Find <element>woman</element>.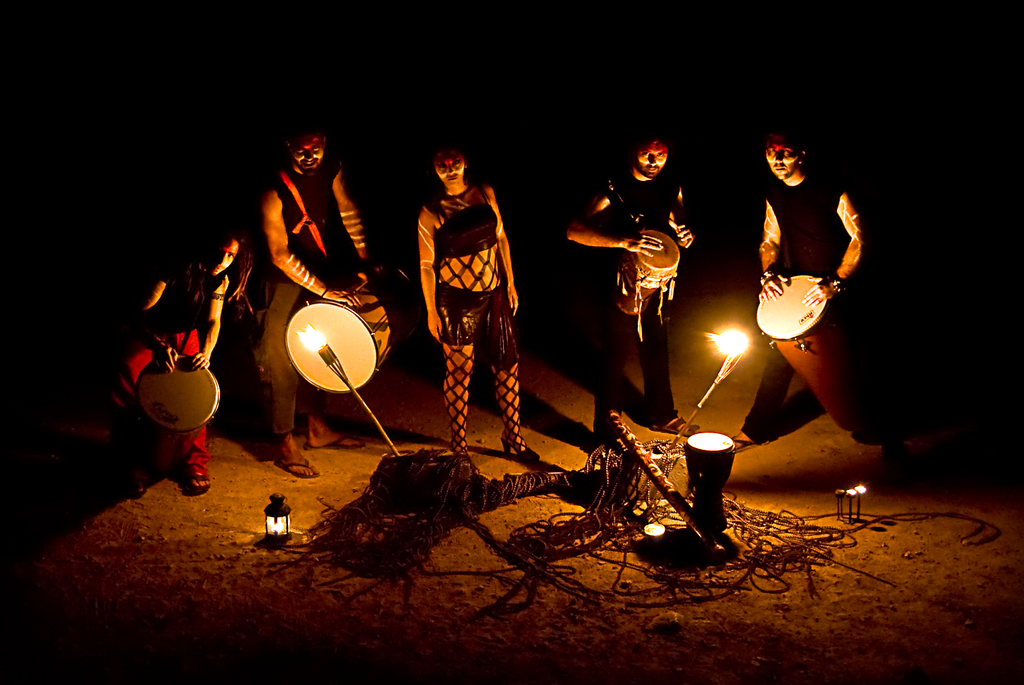
(411,136,528,448).
